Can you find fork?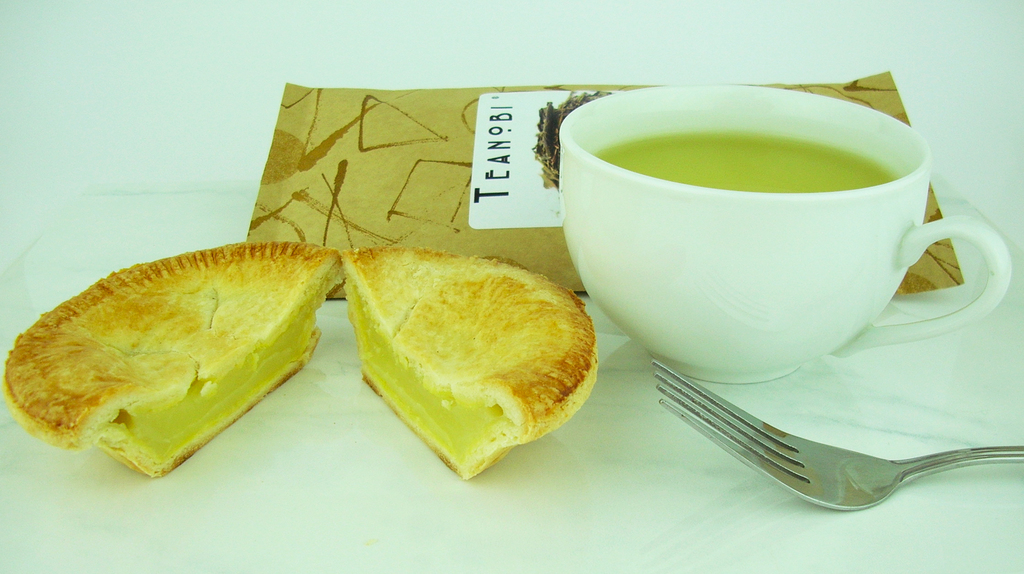
Yes, bounding box: left=616, top=385, right=1016, bottom=519.
